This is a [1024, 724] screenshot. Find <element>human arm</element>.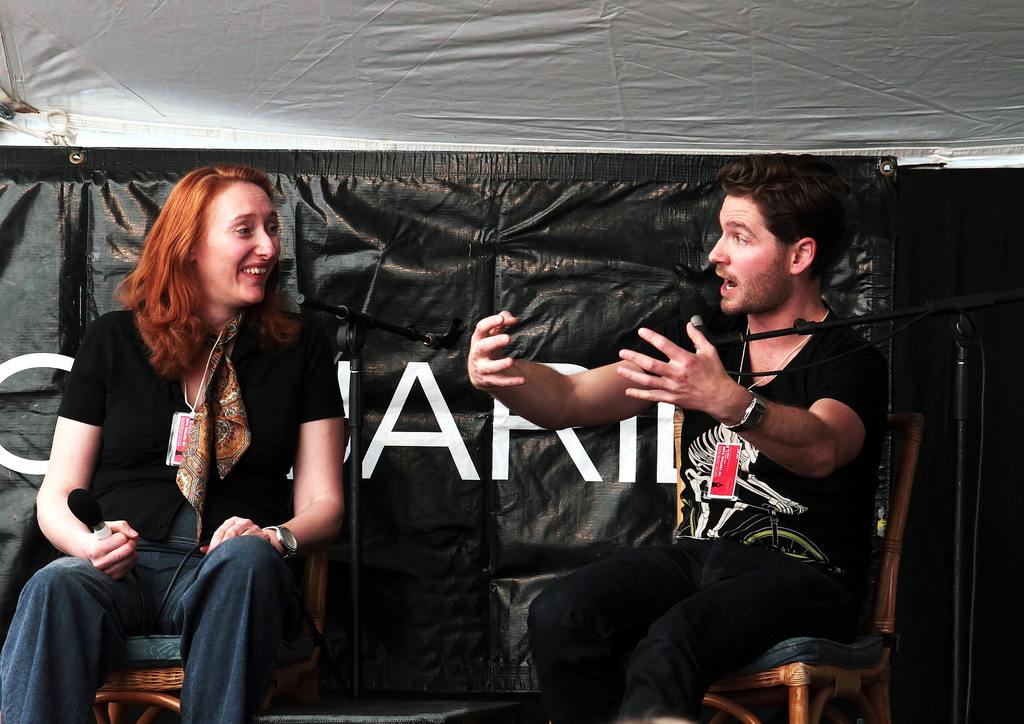
Bounding box: region(24, 308, 130, 576).
